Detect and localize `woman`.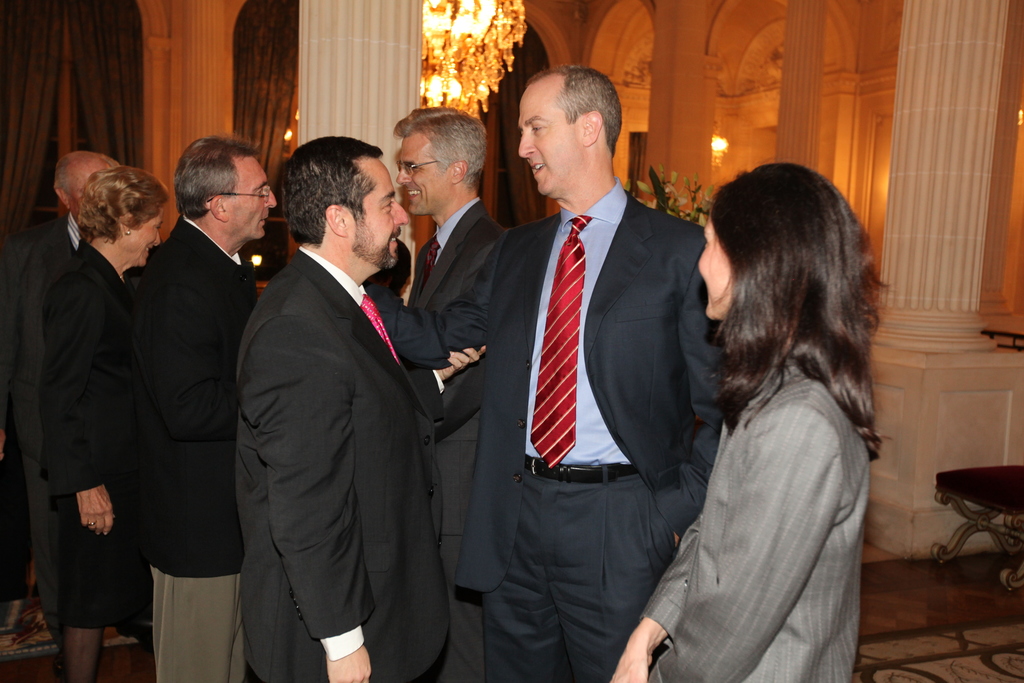
Localized at BBox(39, 169, 173, 682).
